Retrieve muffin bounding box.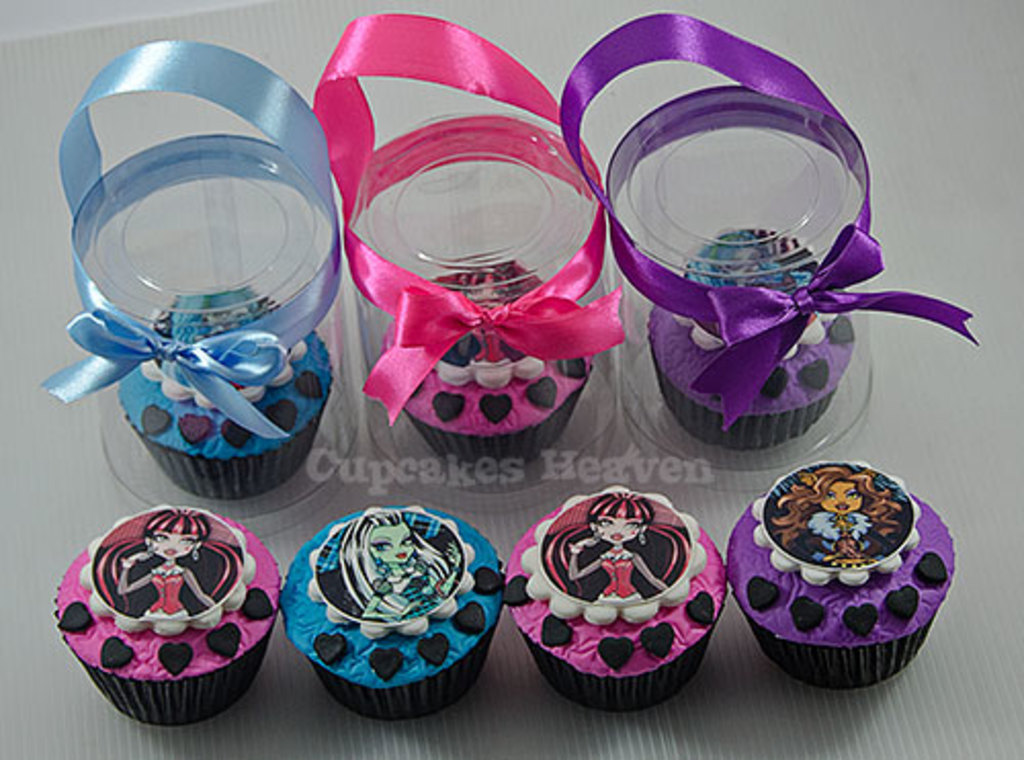
Bounding box: Rect(643, 227, 858, 453).
